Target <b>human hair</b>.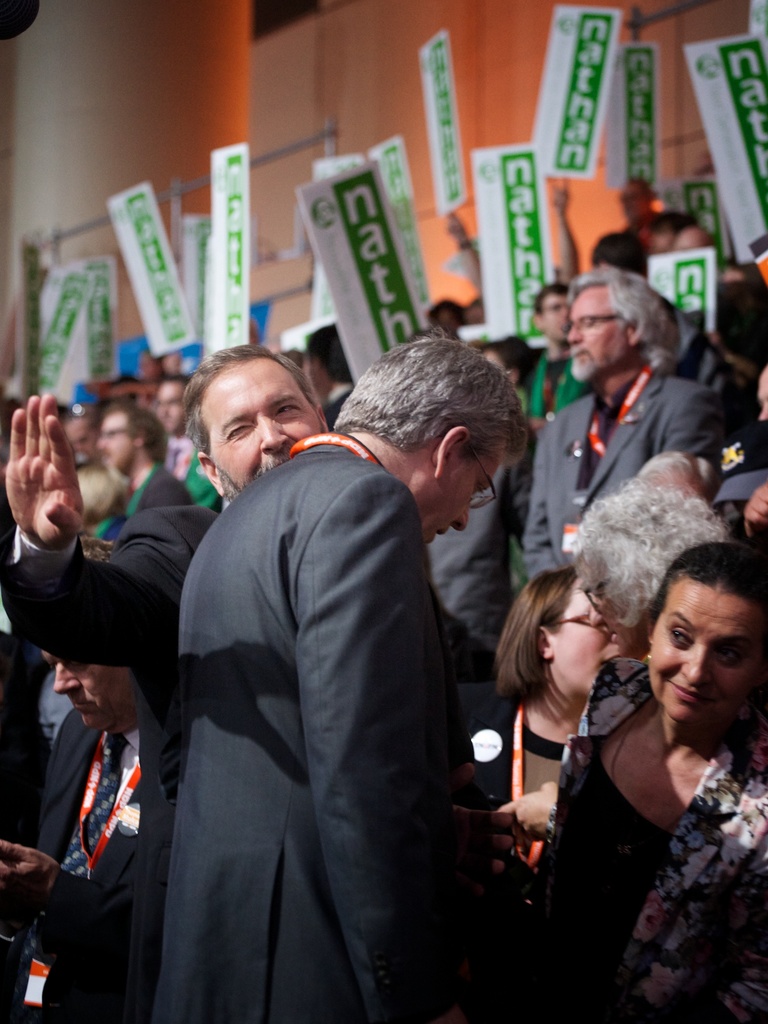
Target region: (310, 323, 347, 387).
